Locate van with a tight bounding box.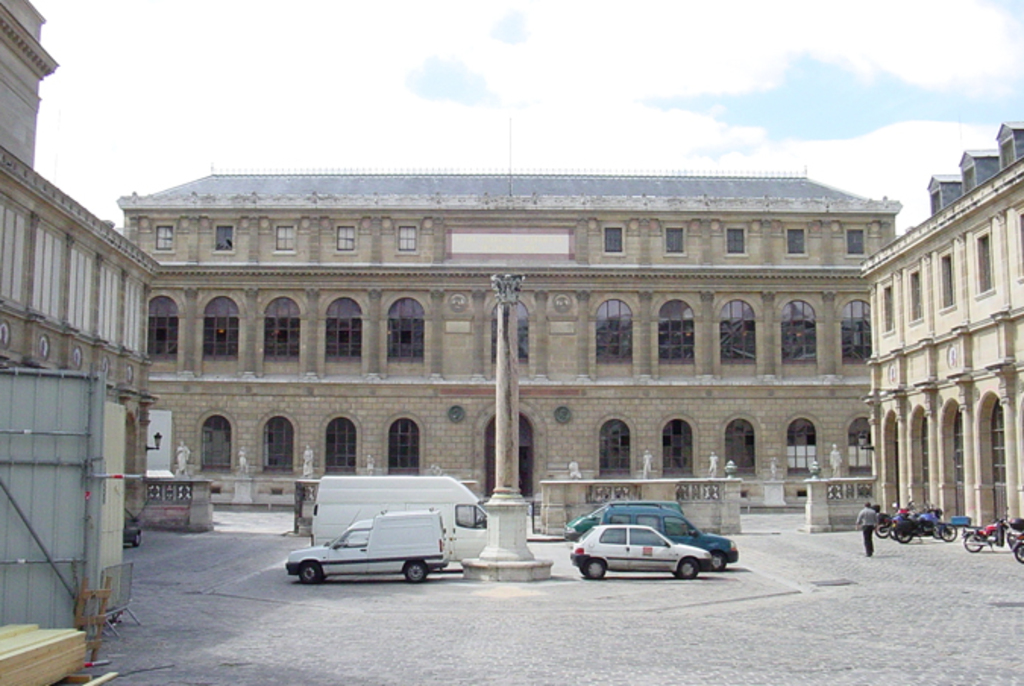
bbox=[311, 475, 490, 563].
